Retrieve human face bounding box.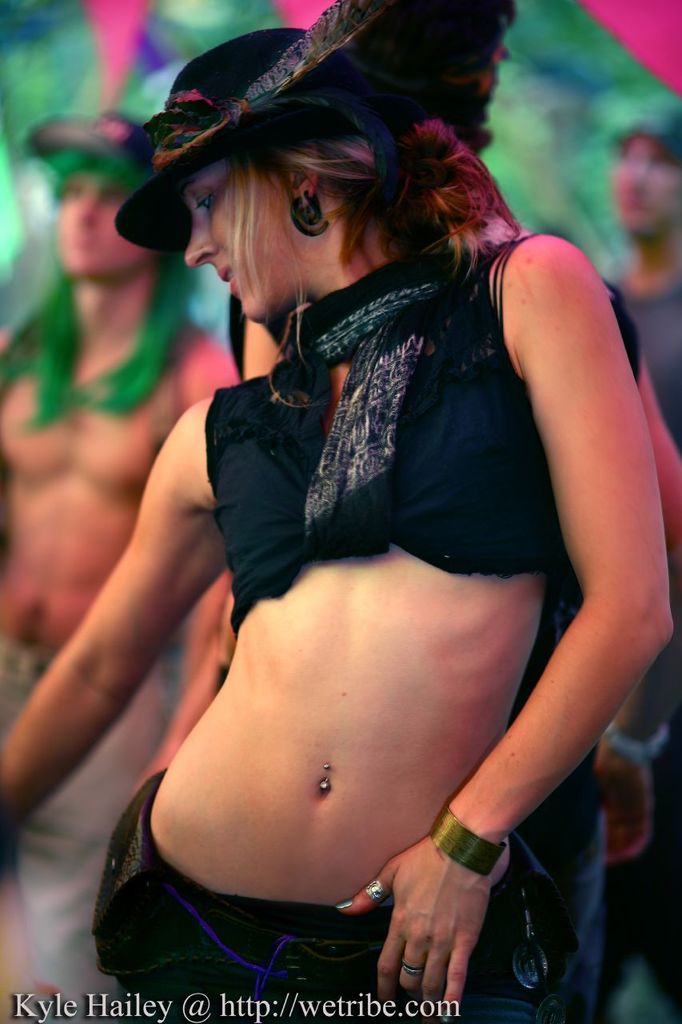
Bounding box: <bbox>54, 174, 150, 279</bbox>.
